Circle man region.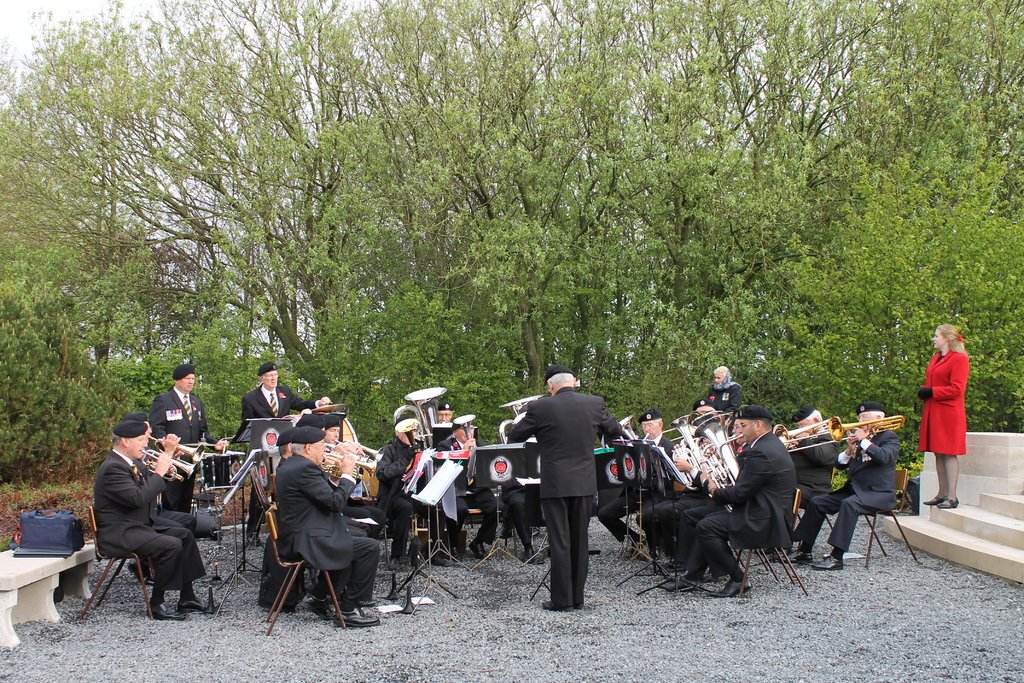
Region: [x1=230, y1=365, x2=325, y2=541].
